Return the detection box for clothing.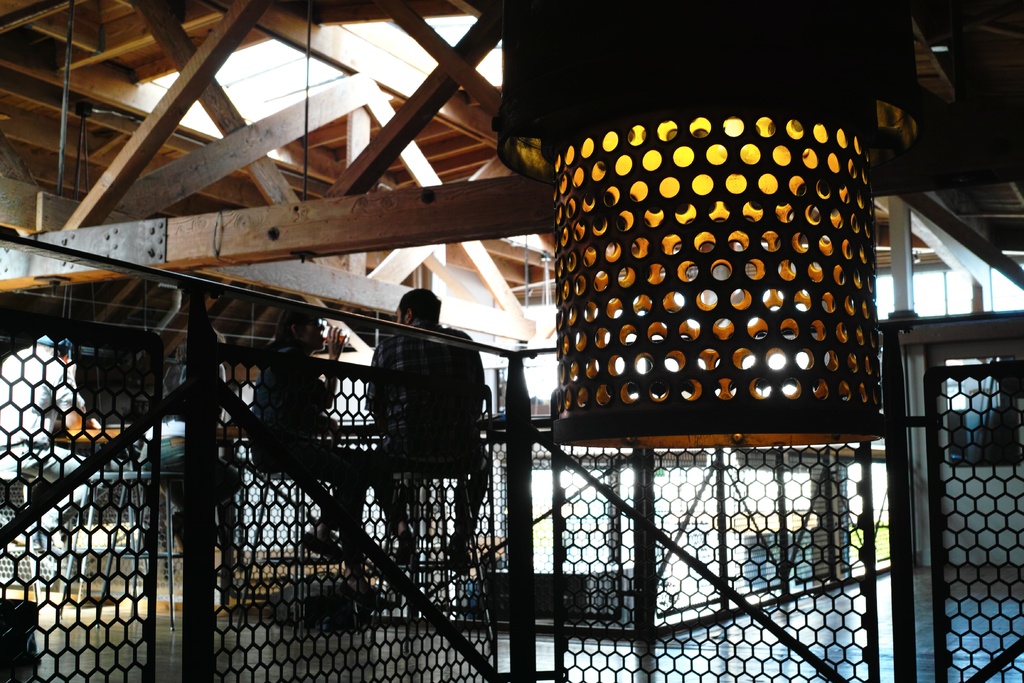
box=[242, 346, 374, 534].
